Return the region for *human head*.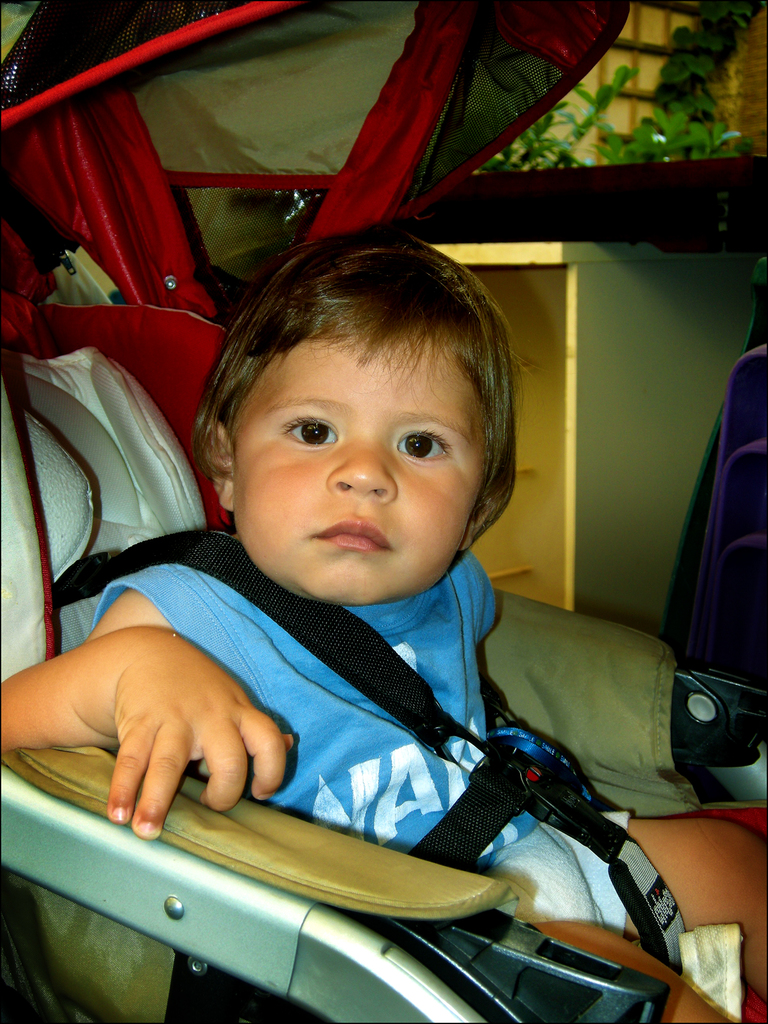
<box>192,234,531,579</box>.
